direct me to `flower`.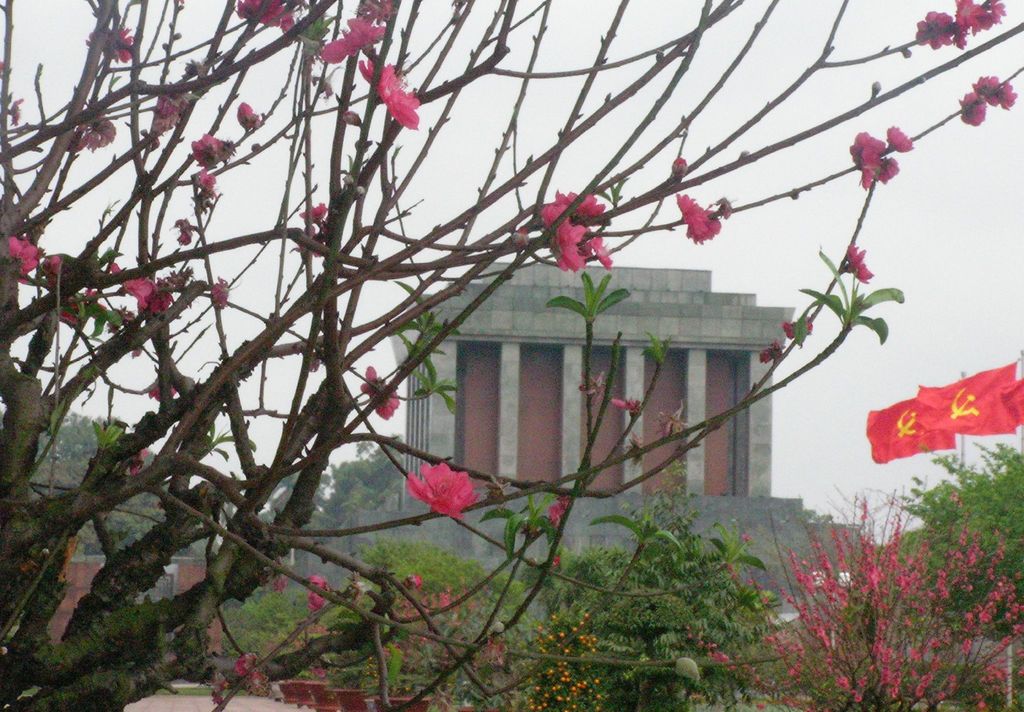
Direction: 217/278/230/312.
